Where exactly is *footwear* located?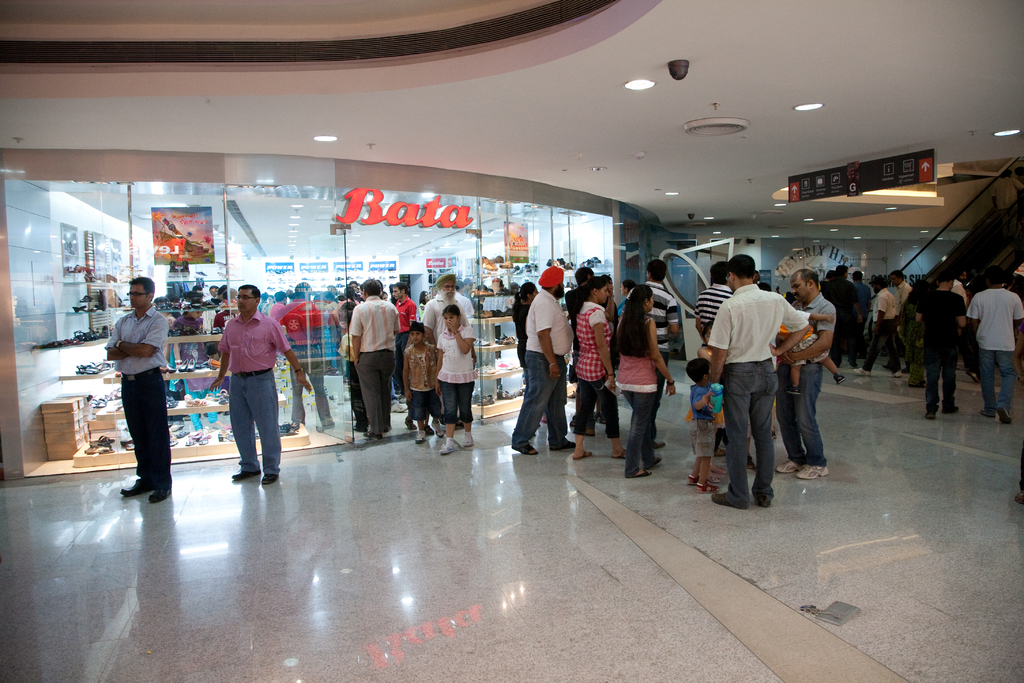
Its bounding box is box=[550, 437, 577, 451].
